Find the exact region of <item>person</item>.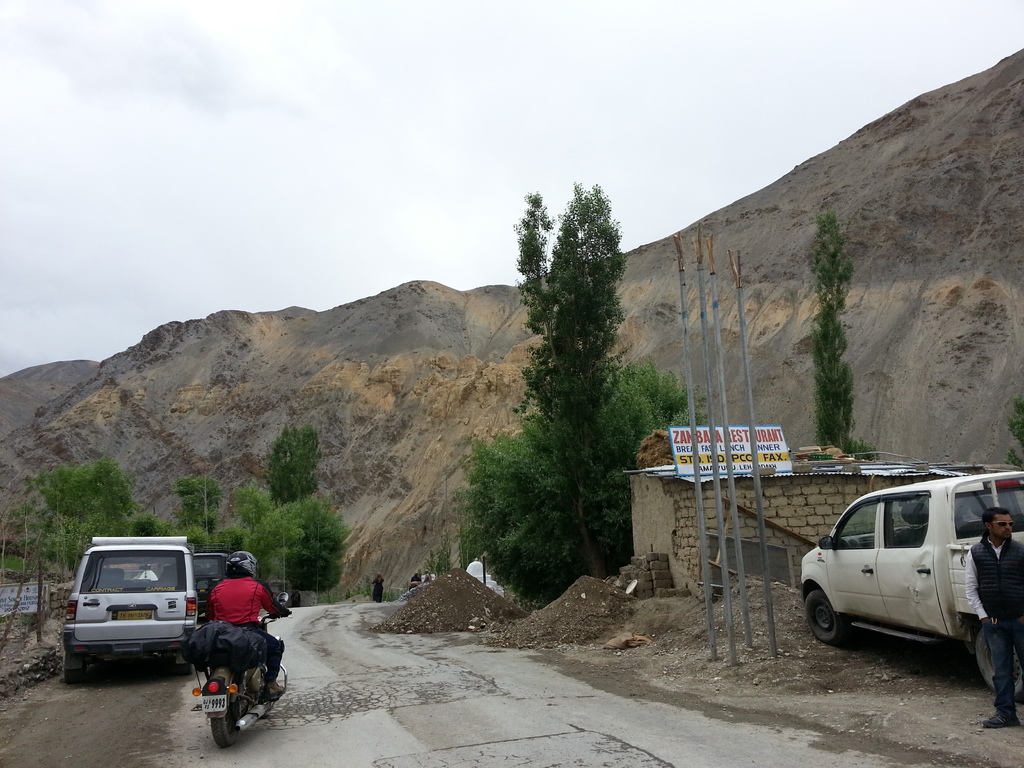
Exact region: box=[410, 570, 419, 588].
